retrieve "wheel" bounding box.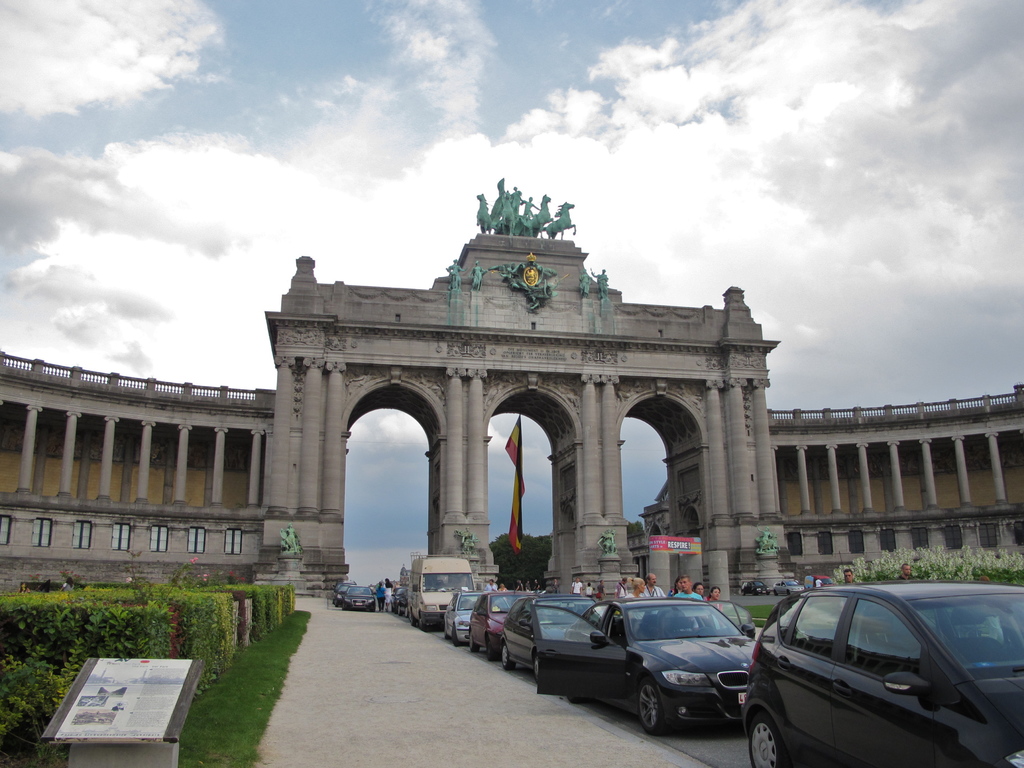
Bounding box: locate(443, 629, 450, 639).
